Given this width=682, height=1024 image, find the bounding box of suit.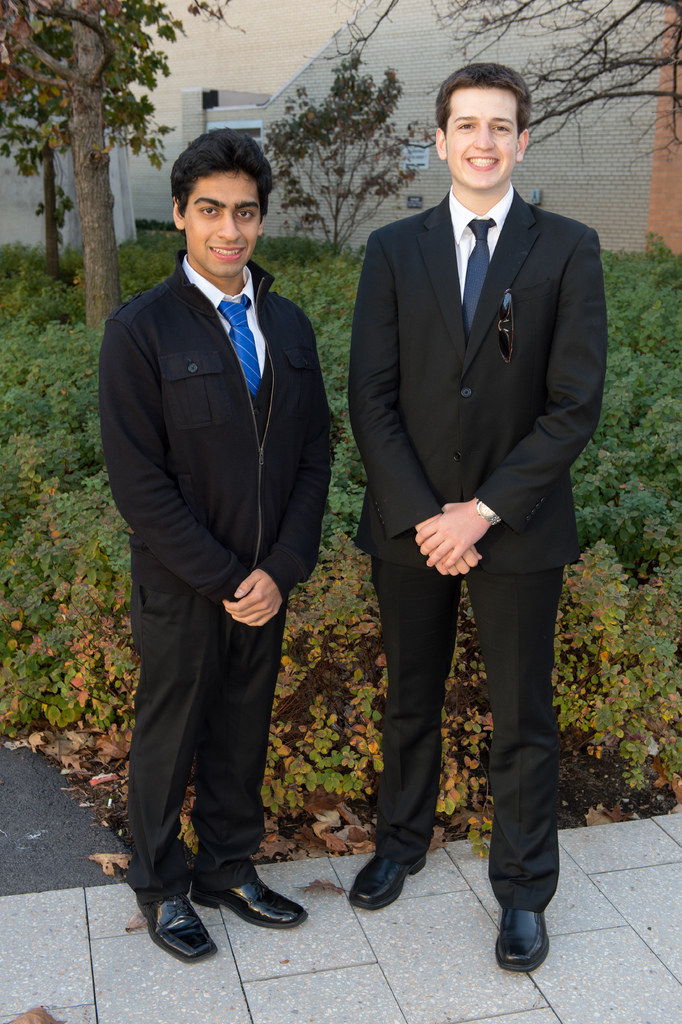
select_region(348, 186, 604, 916).
